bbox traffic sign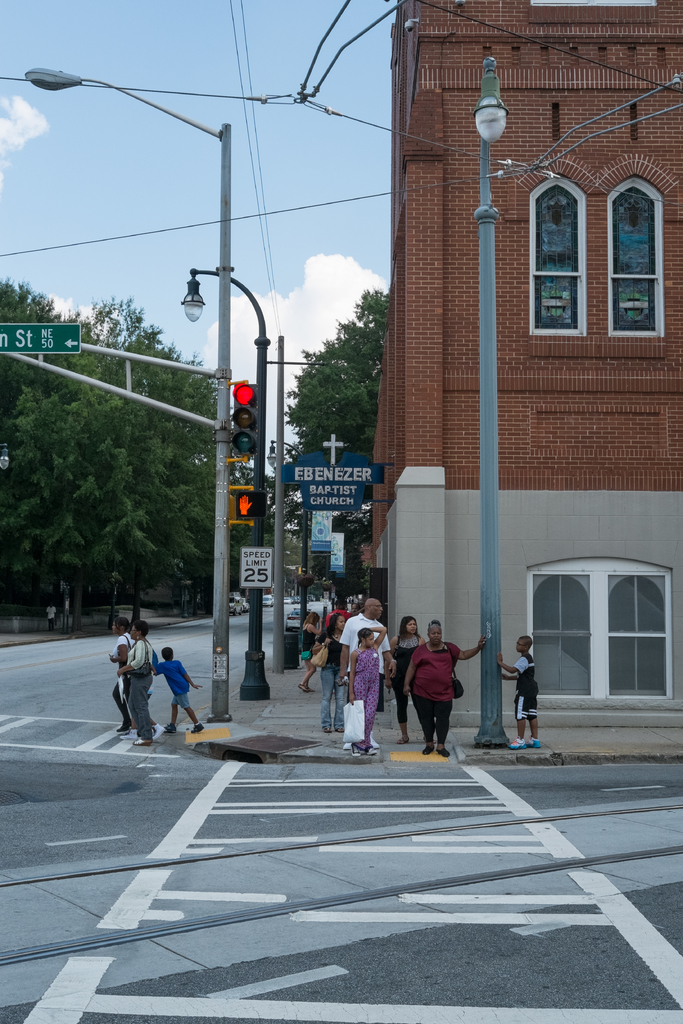
x1=240 y1=535 x2=275 y2=594
